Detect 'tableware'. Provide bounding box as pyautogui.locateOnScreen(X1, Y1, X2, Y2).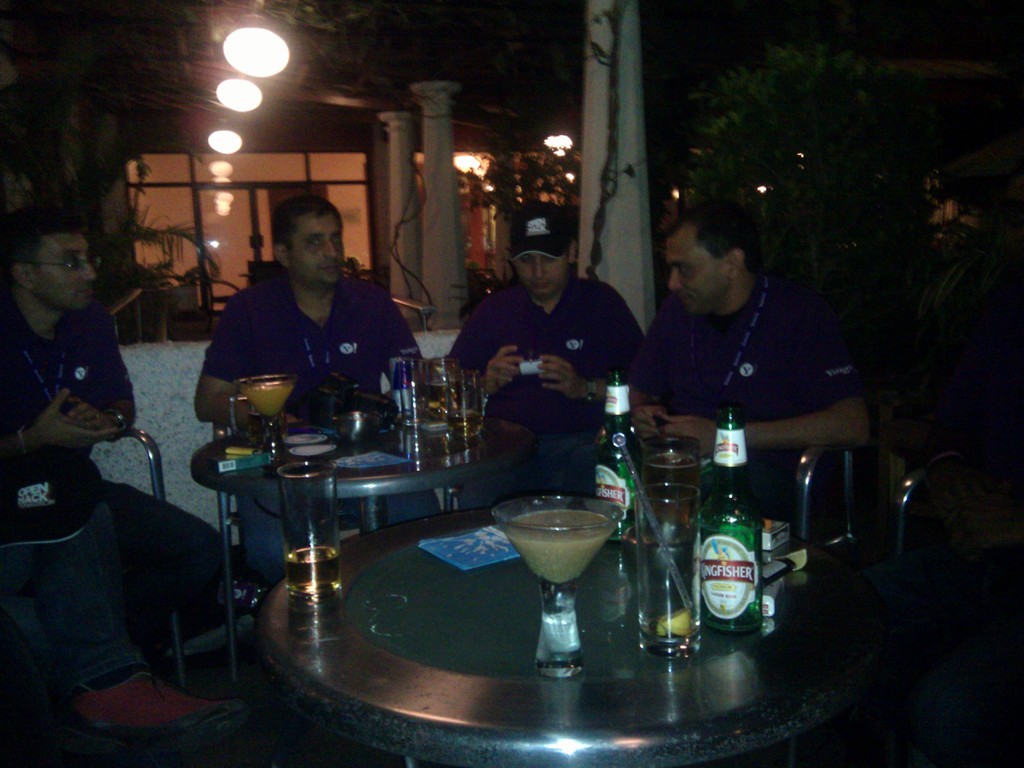
pyautogui.locateOnScreen(649, 435, 707, 489).
